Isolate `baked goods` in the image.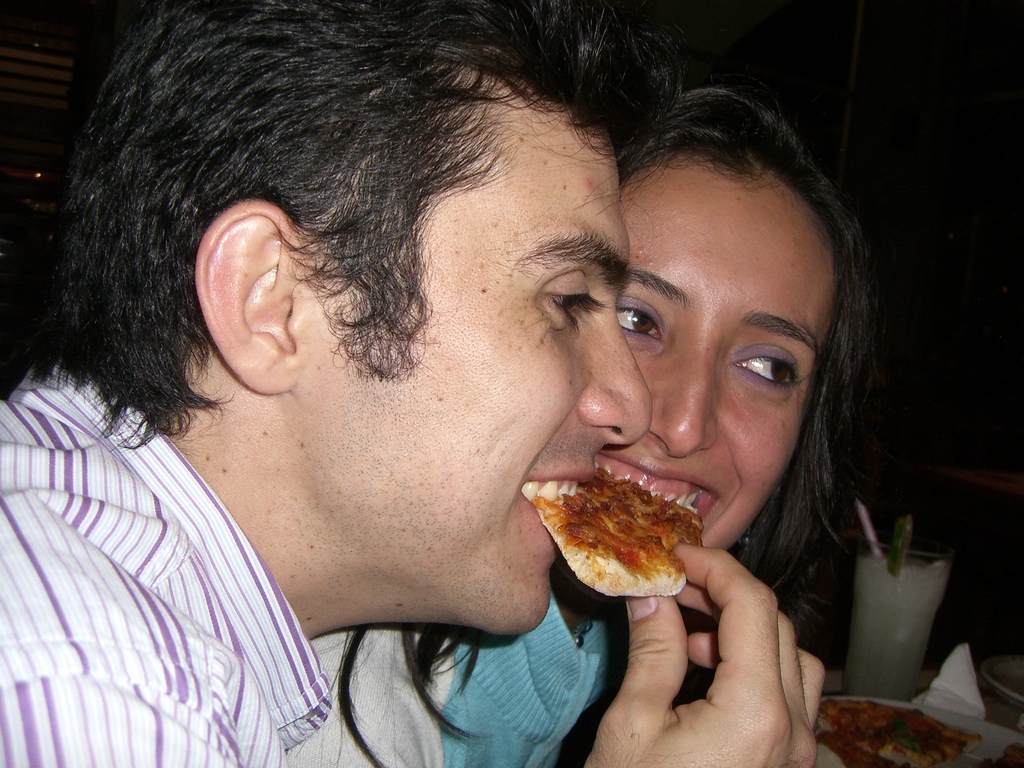
Isolated region: bbox=[550, 456, 721, 602].
